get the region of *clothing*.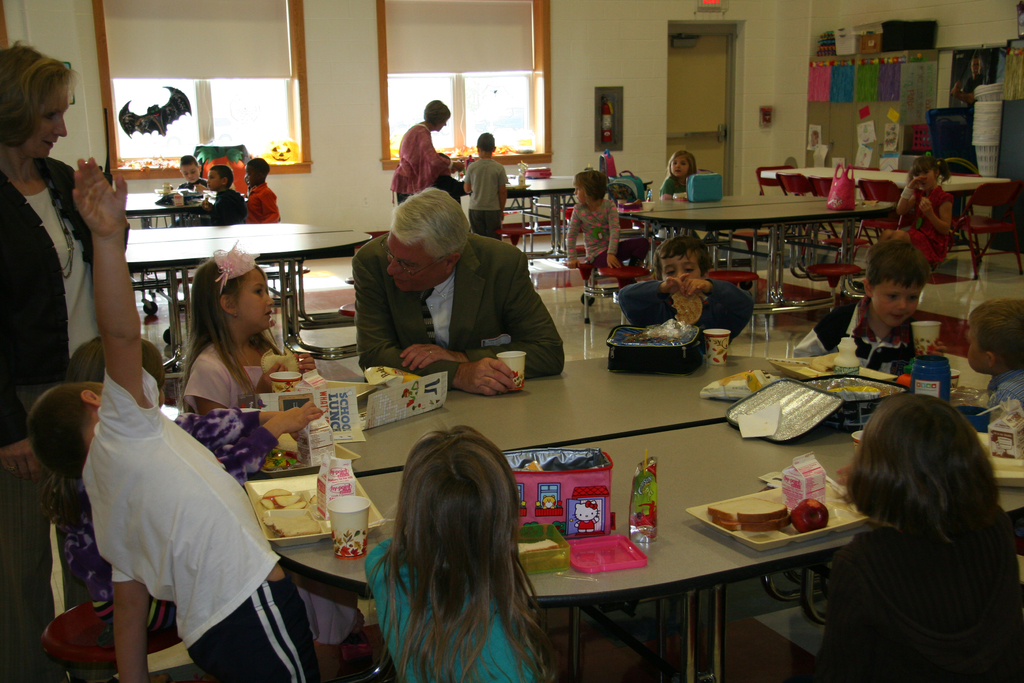
left=626, top=274, right=755, bottom=369.
